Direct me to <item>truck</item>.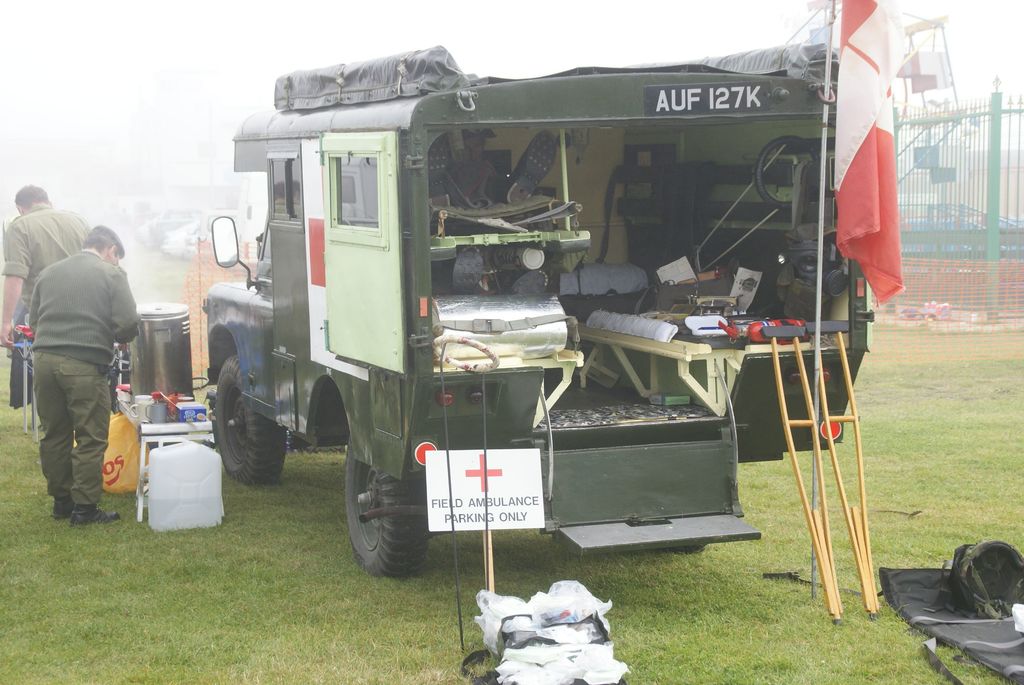
Direction: [left=216, top=27, right=914, bottom=613].
